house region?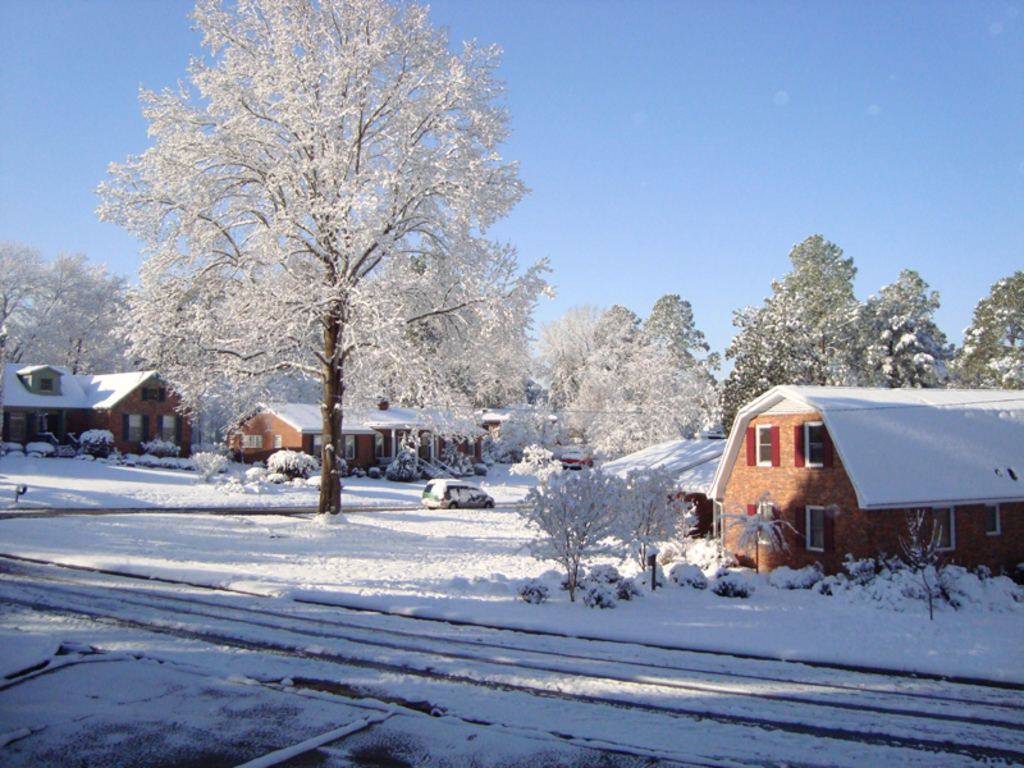
box=[355, 394, 499, 466]
